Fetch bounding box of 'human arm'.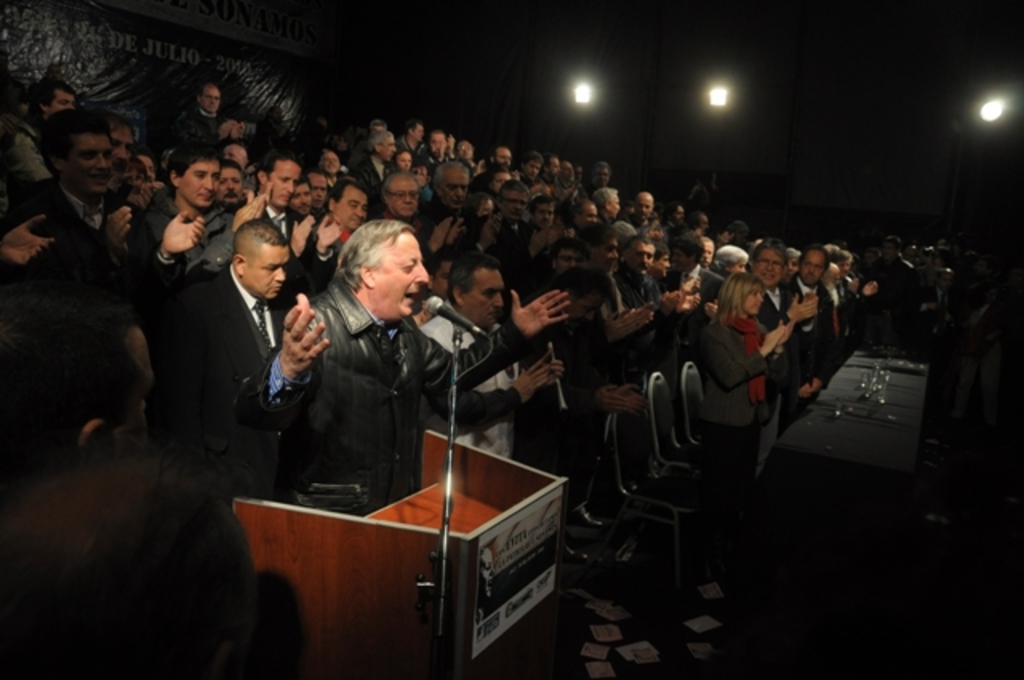
Bbox: bbox(450, 213, 462, 246).
